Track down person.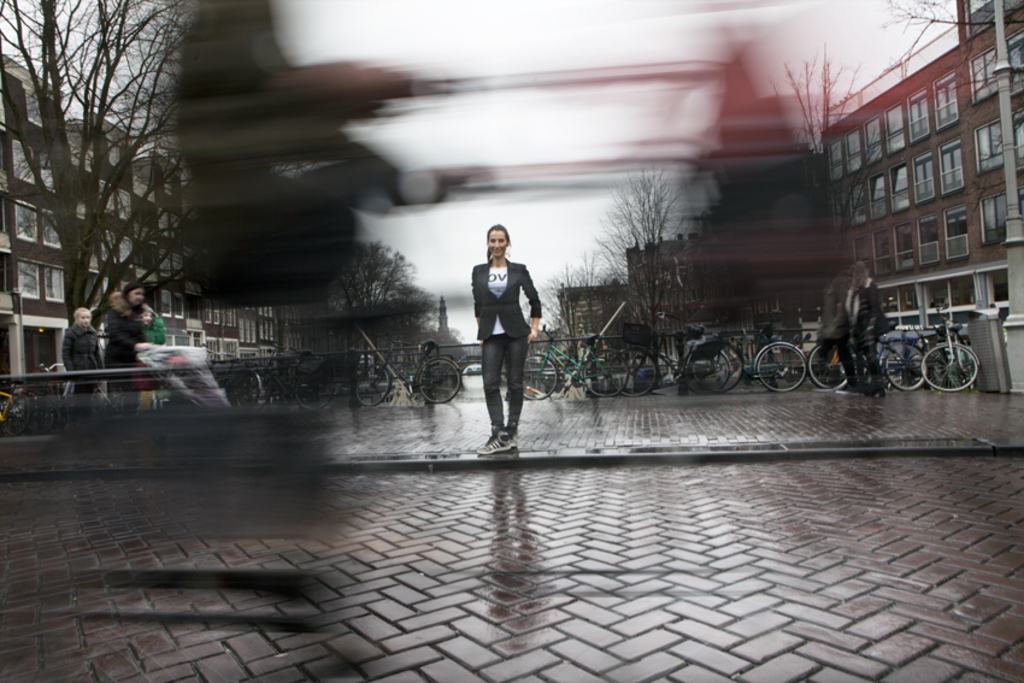
Tracked to (69,307,106,388).
